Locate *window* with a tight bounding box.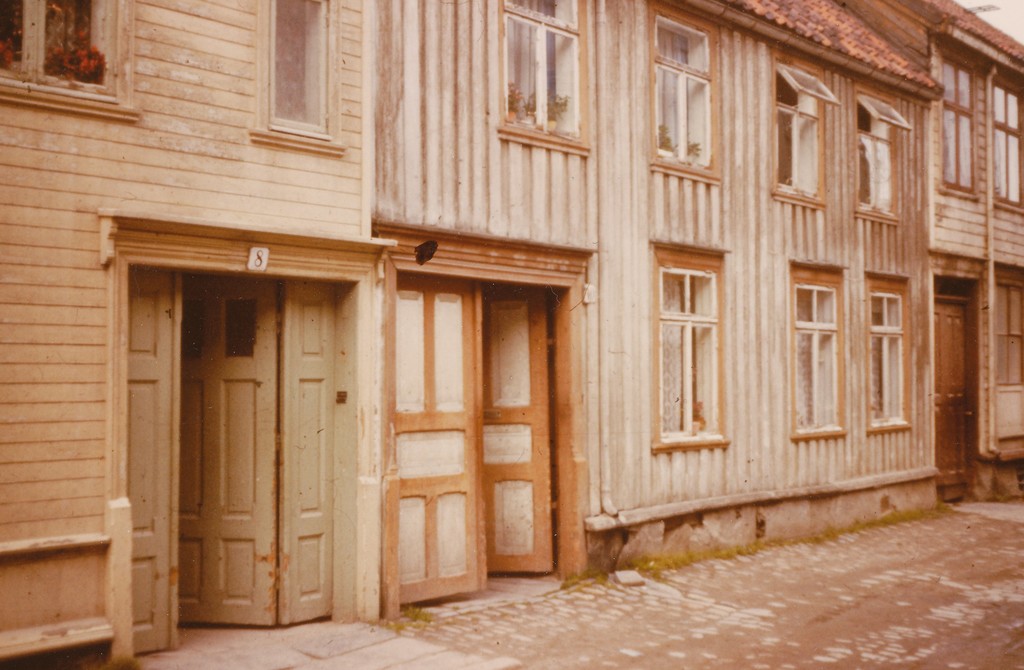
(x1=994, y1=278, x2=1021, y2=385).
